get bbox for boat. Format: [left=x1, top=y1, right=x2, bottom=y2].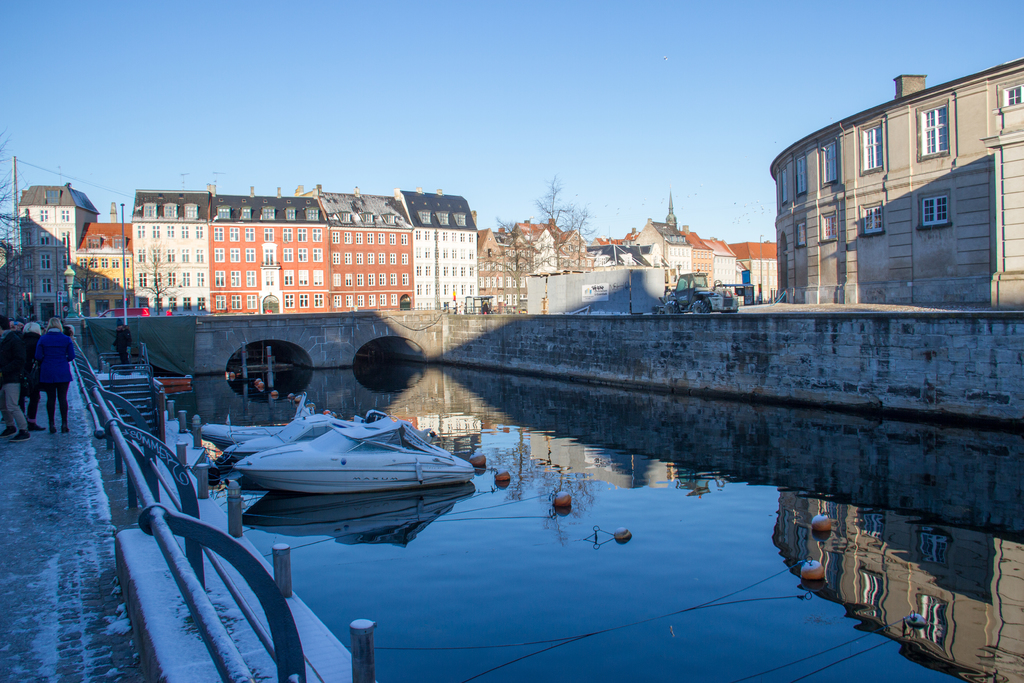
[left=224, top=409, right=387, bottom=458].
